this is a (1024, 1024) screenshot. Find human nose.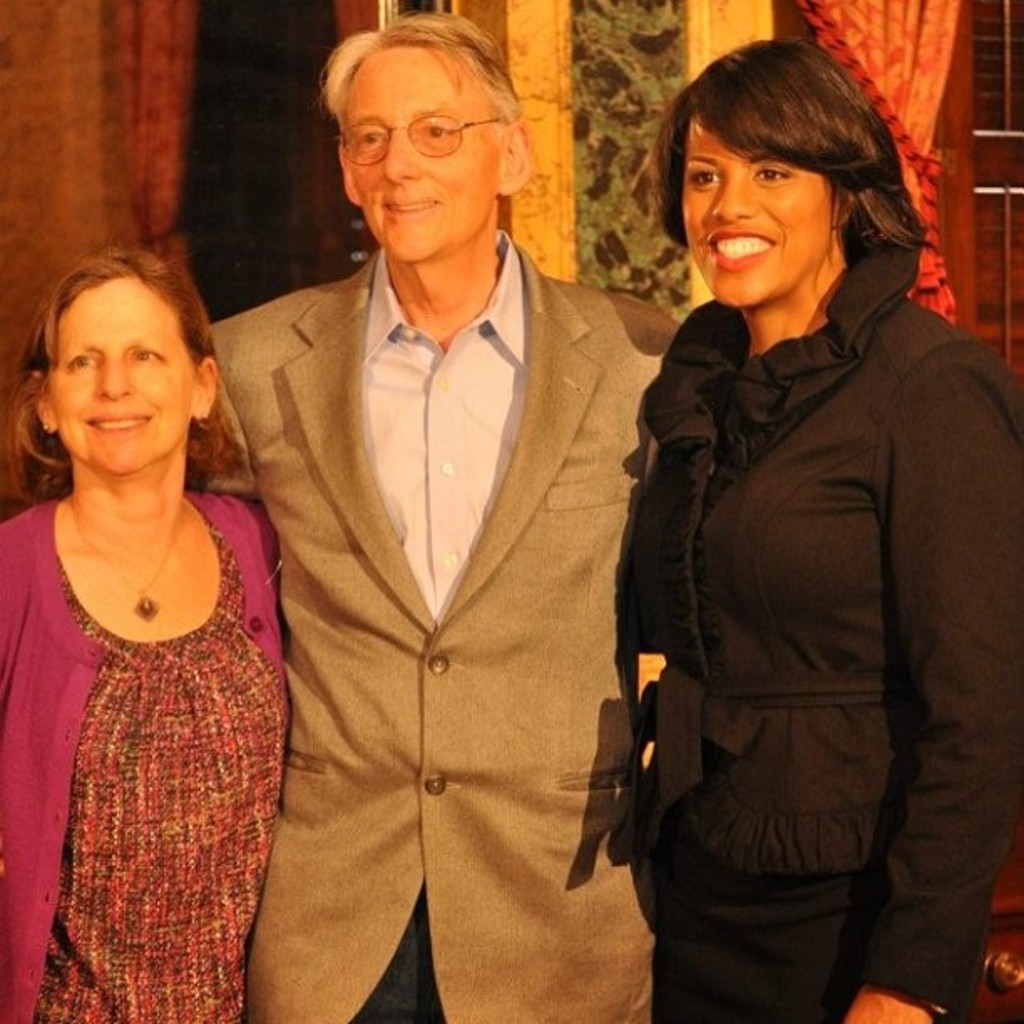
Bounding box: (89,353,132,393).
